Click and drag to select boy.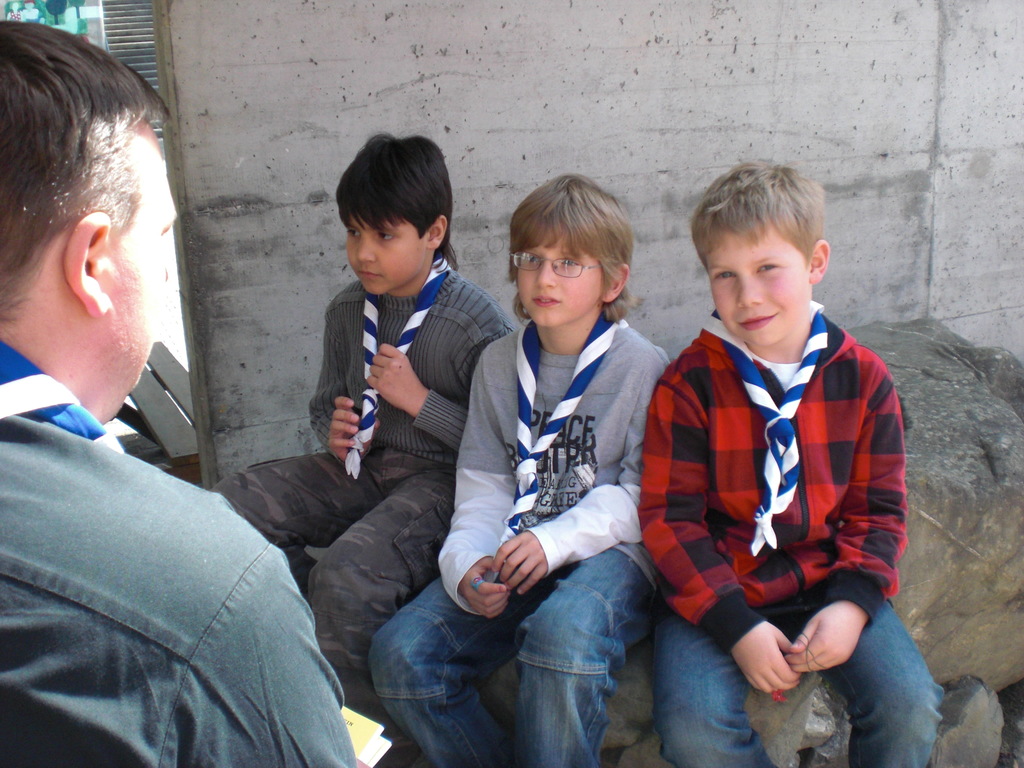
Selection: (left=209, top=131, right=515, bottom=767).
